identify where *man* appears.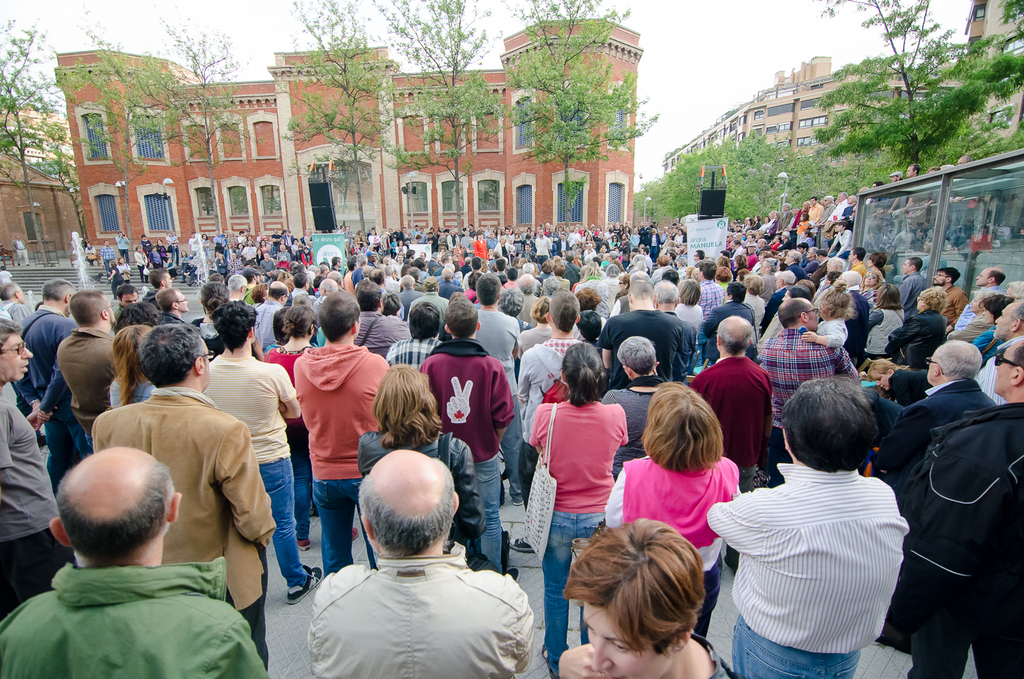
Appears at (left=889, top=172, right=900, bottom=181).
